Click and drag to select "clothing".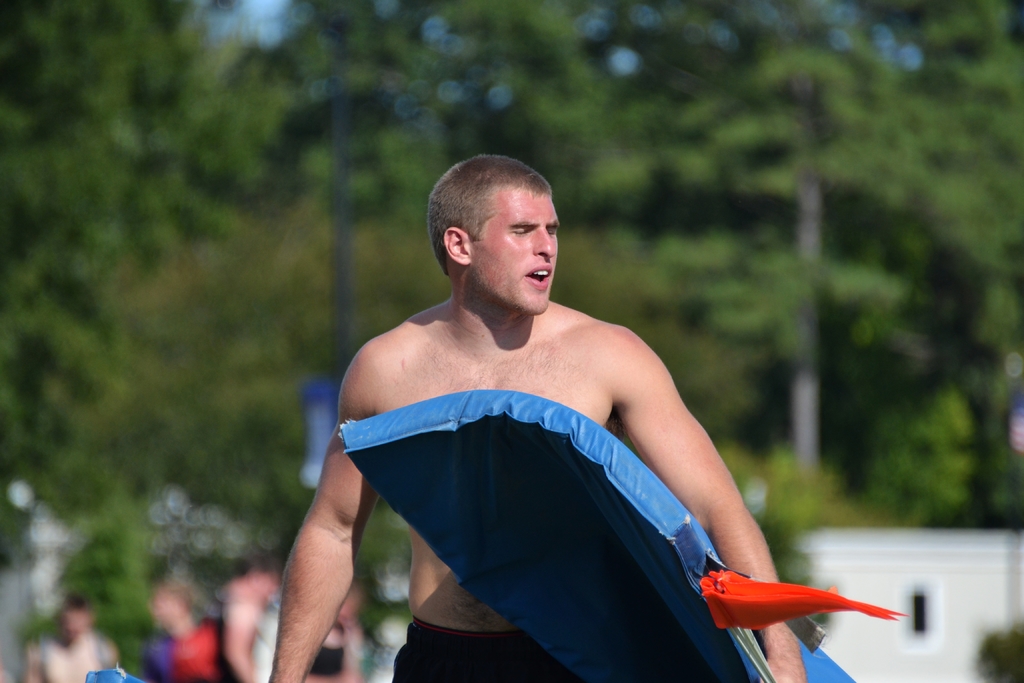
Selection: x1=385, y1=618, x2=621, y2=682.
